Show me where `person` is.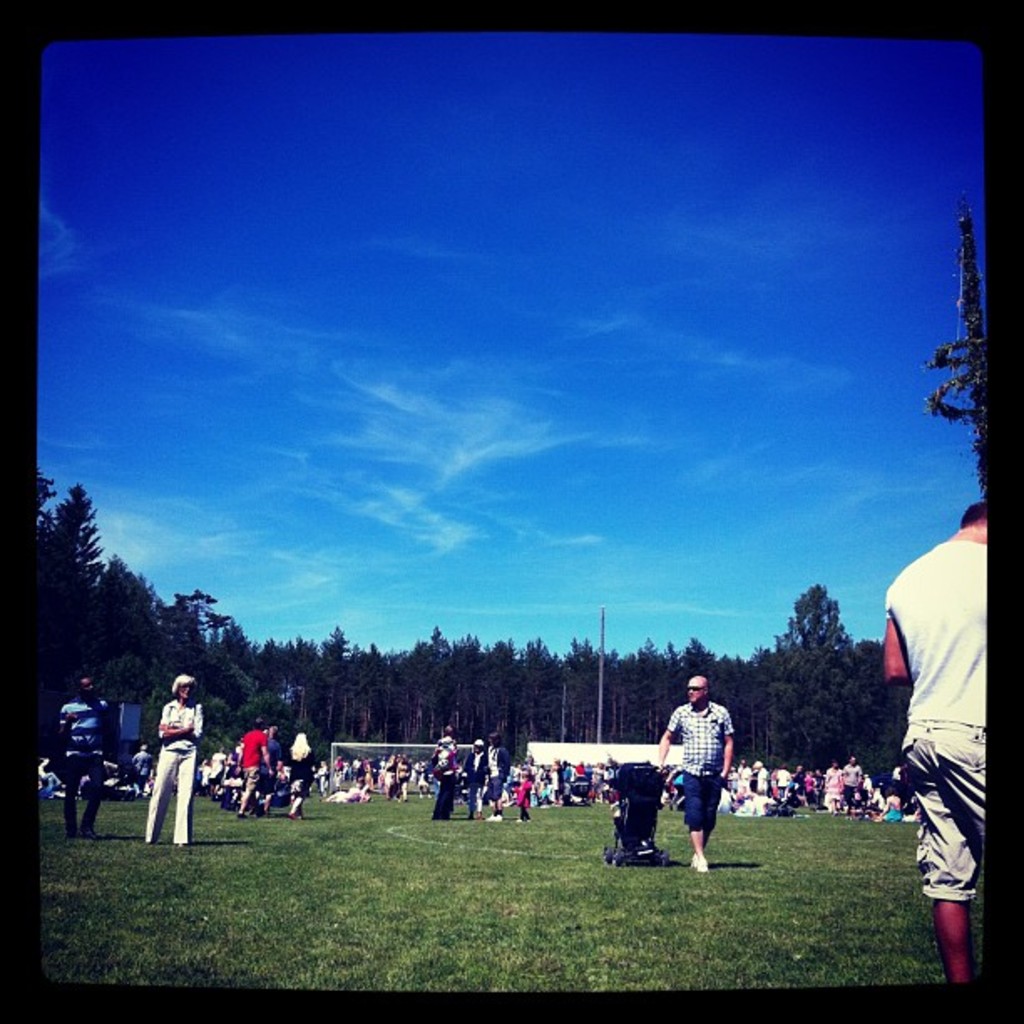
`person` is at Rect(141, 673, 204, 848).
